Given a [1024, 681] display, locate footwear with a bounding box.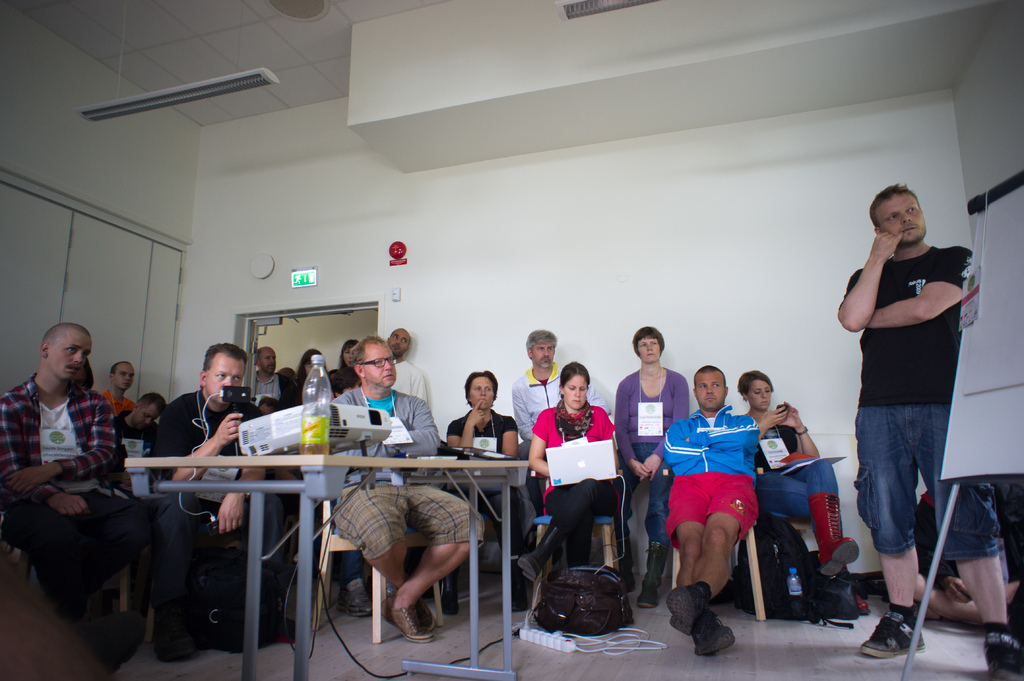
Located: bbox=(662, 582, 707, 643).
